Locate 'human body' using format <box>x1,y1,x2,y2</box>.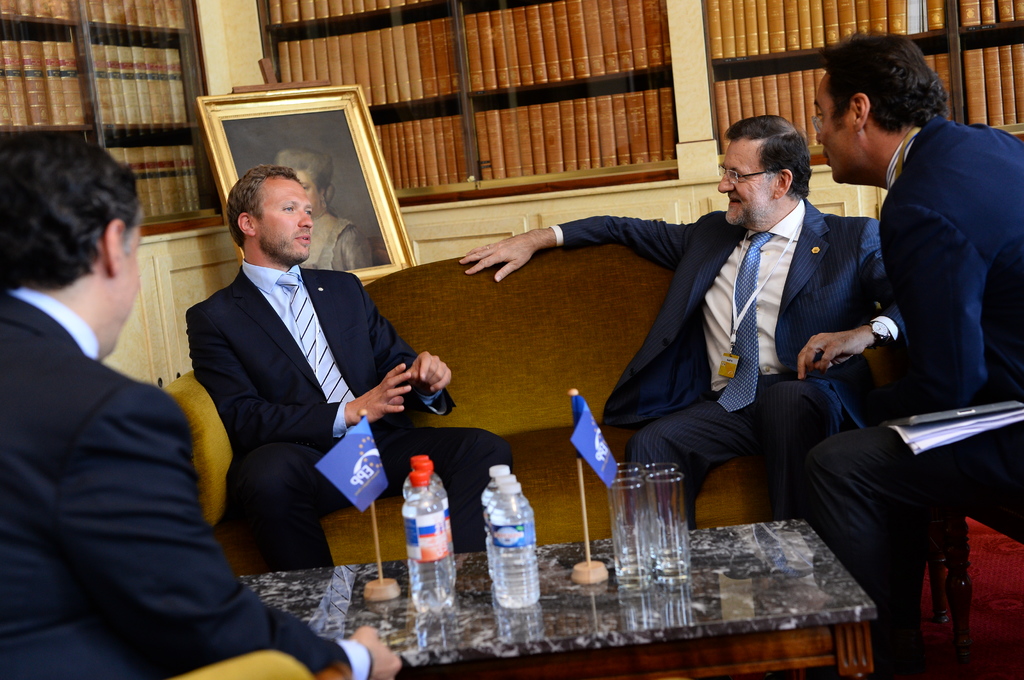
<box>0,95,217,679</box>.
